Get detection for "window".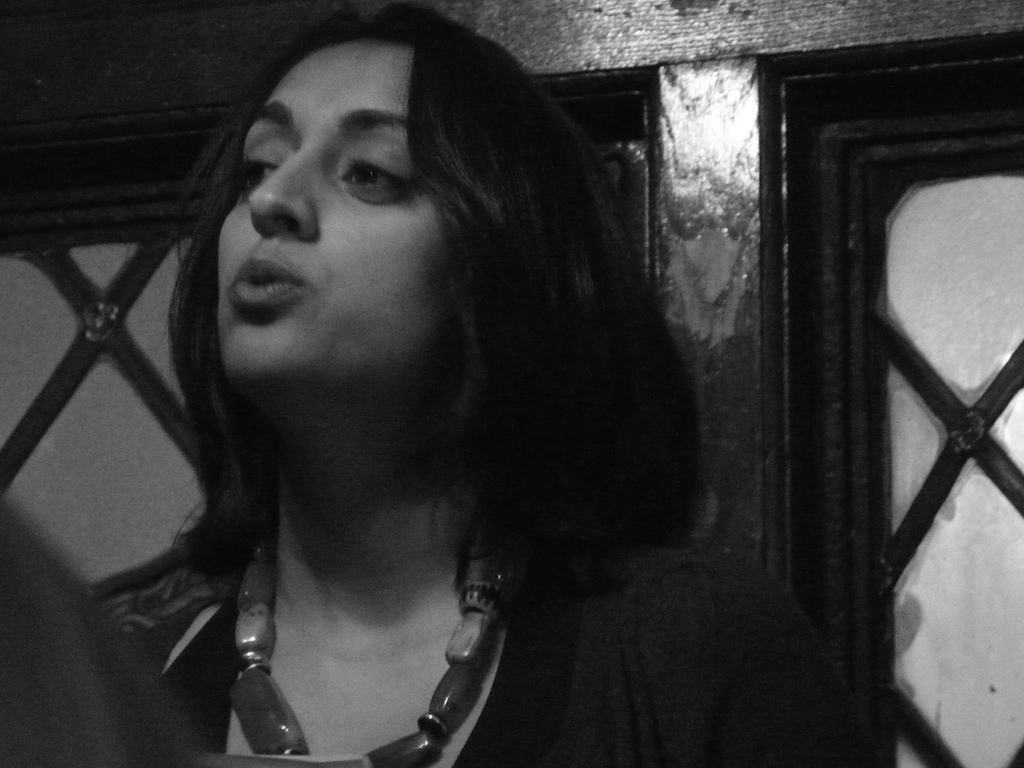
Detection: left=0, top=0, right=1023, bottom=767.
